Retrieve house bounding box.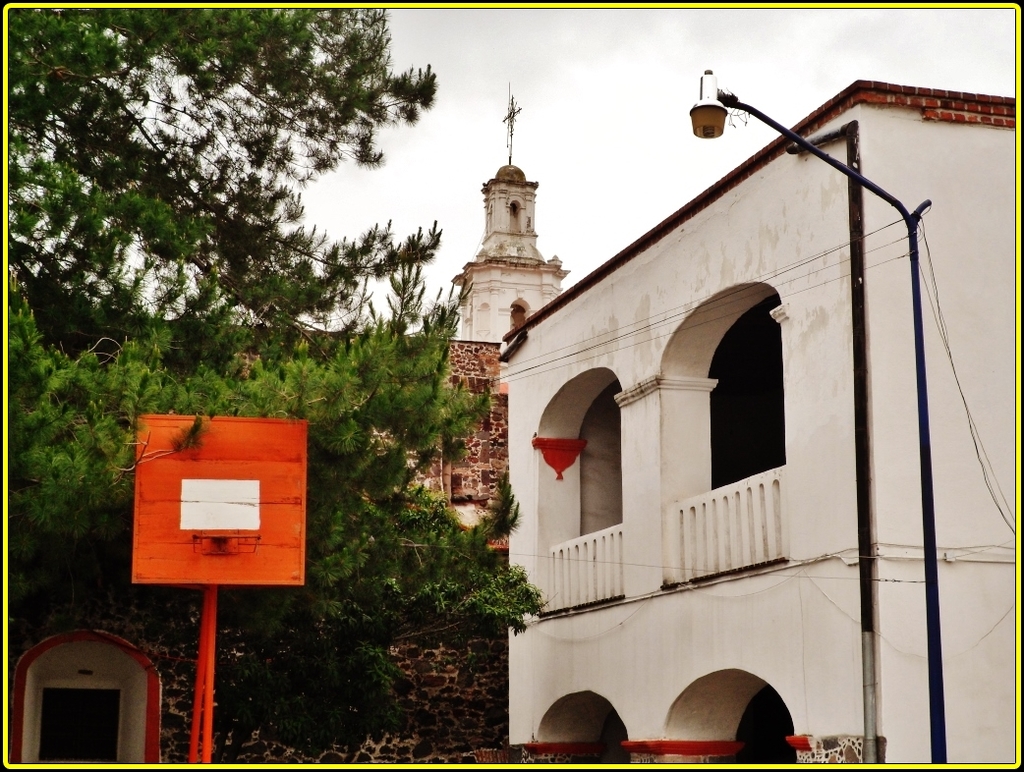
Bounding box: 287,148,580,536.
